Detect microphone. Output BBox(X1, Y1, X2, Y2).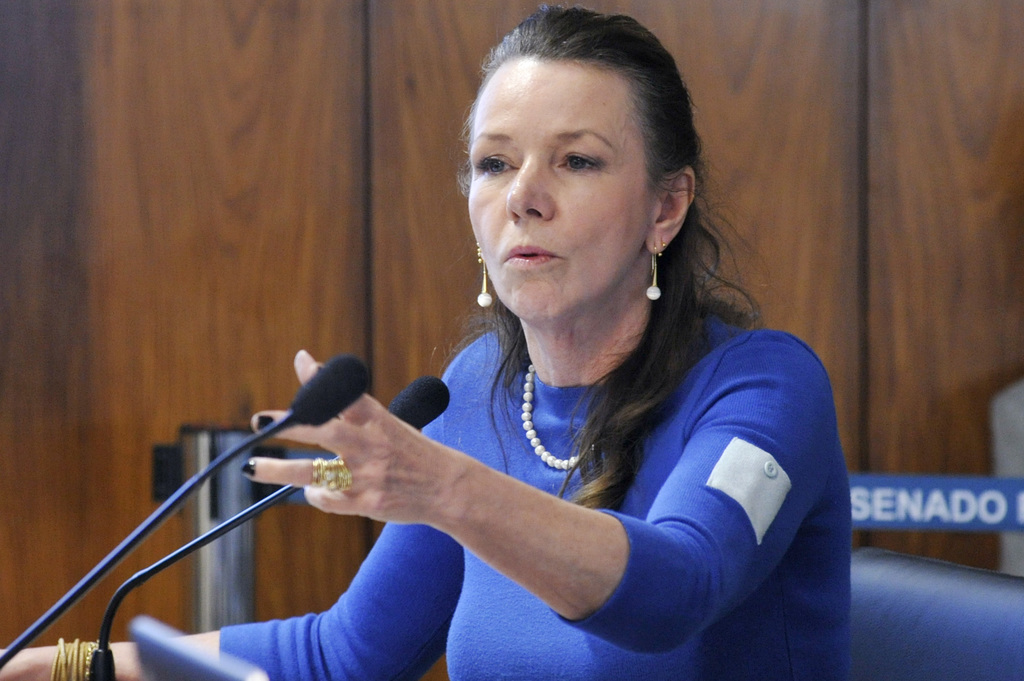
BBox(385, 377, 454, 426).
